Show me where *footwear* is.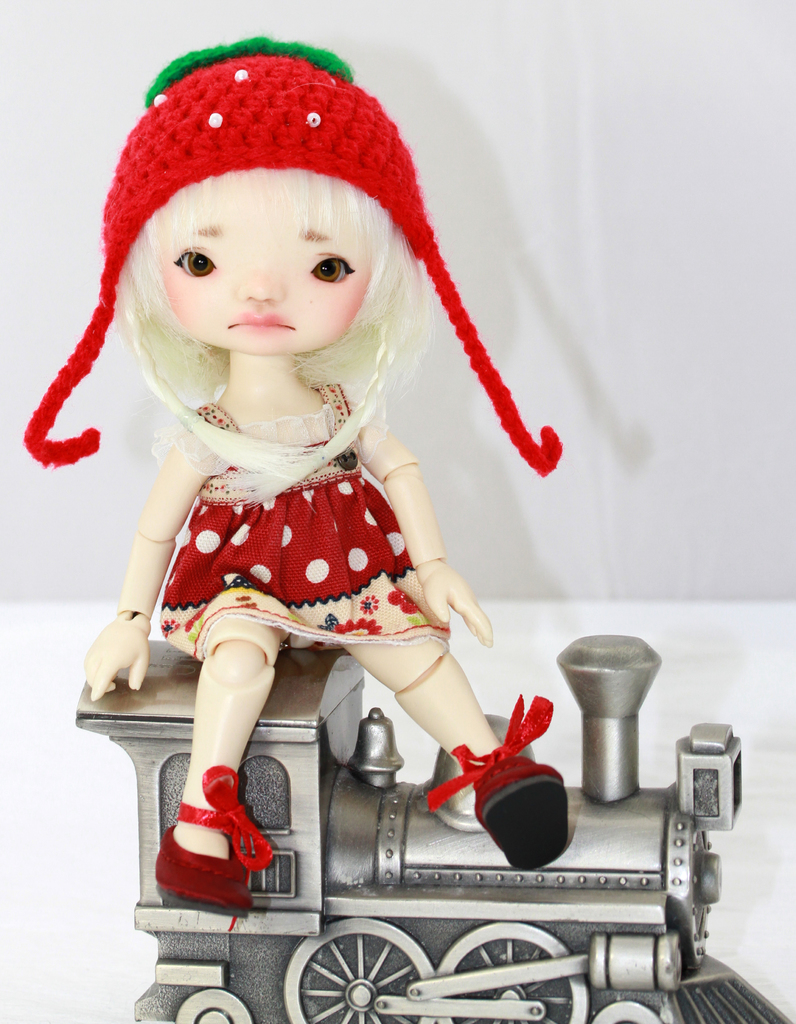
*footwear* is at rect(472, 748, 582, 870).
